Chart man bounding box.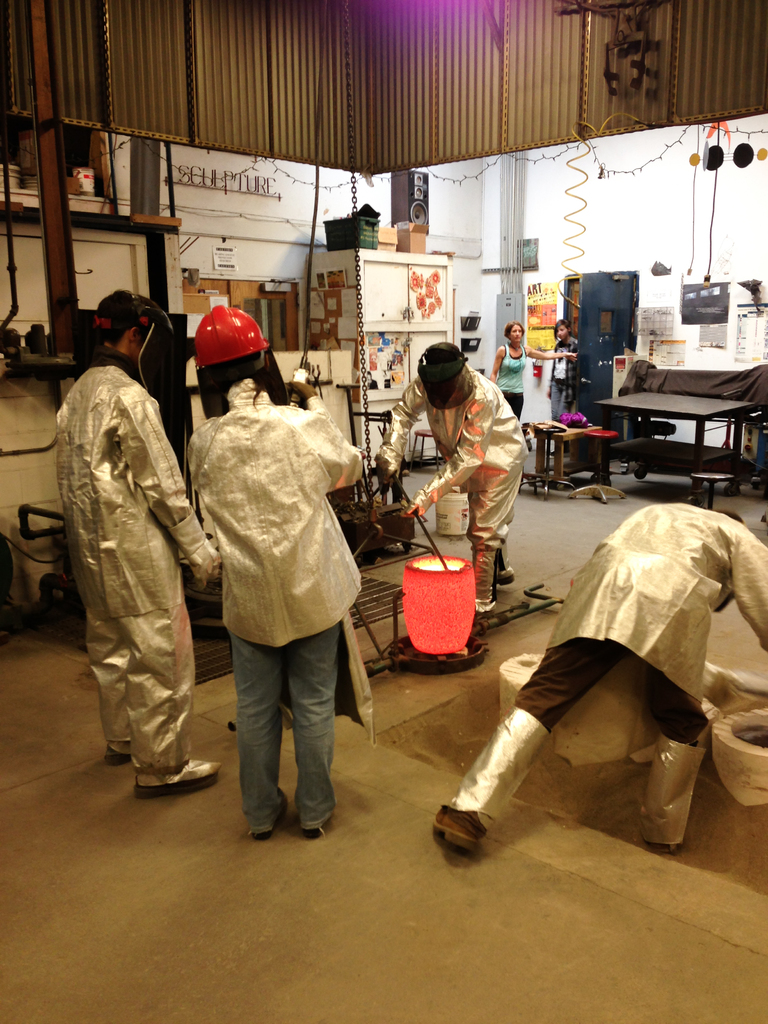
Charted: select_region(58, 291, 226, 796).
